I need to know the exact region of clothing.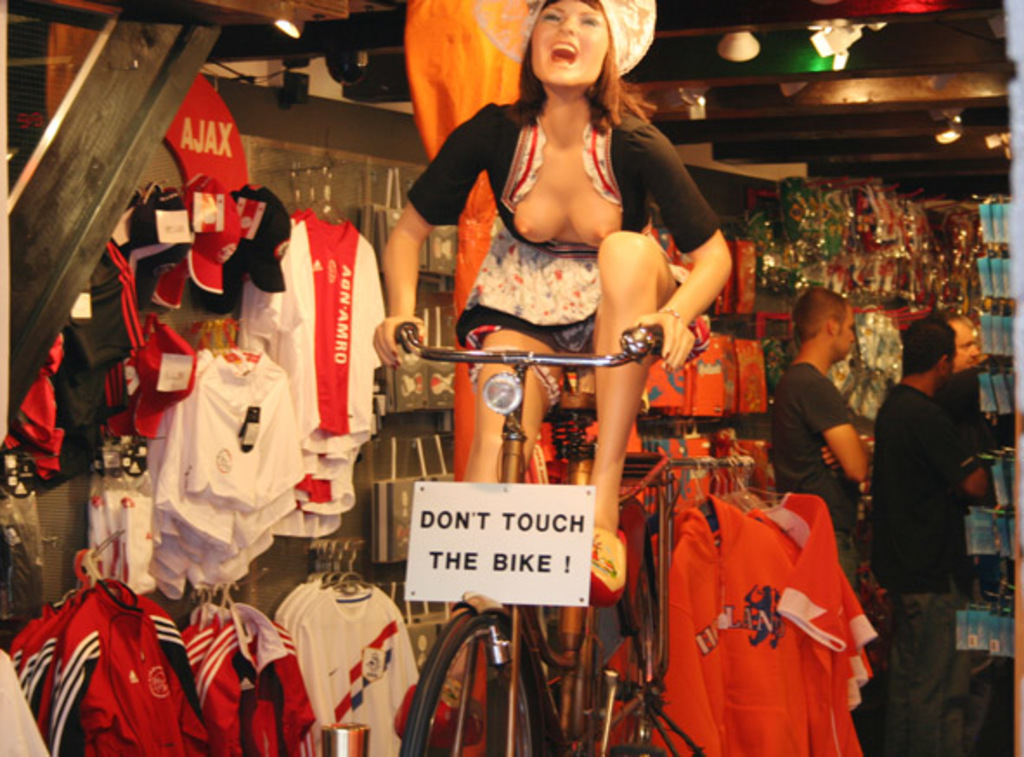
Region: bbox(764, 366, 852, 570).
